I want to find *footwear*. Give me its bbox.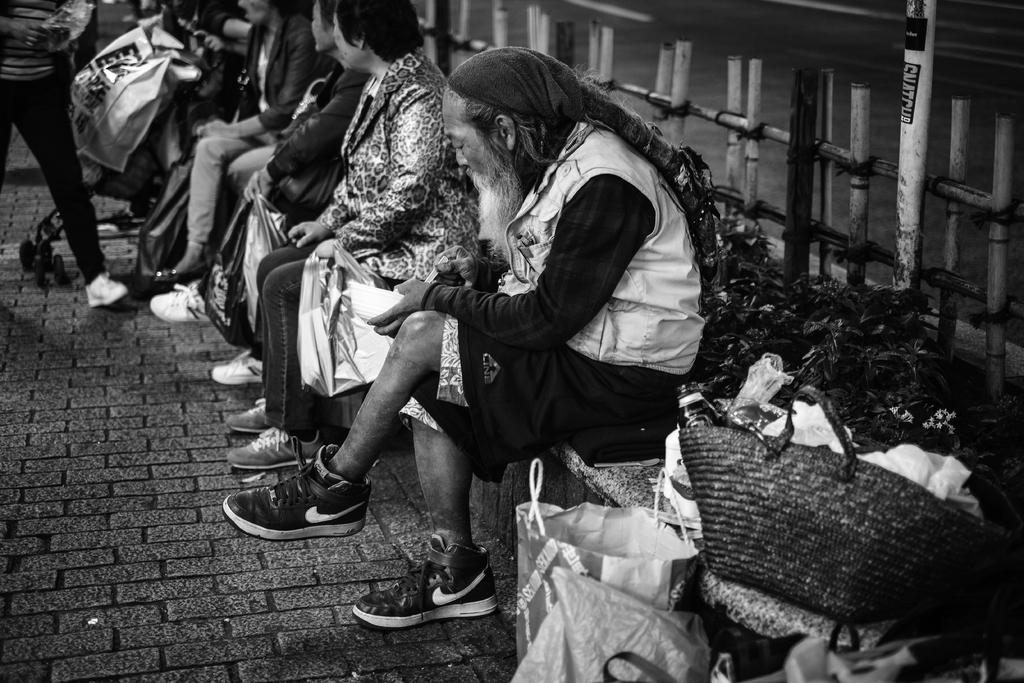
select_region(226, 399, 273, 431).
